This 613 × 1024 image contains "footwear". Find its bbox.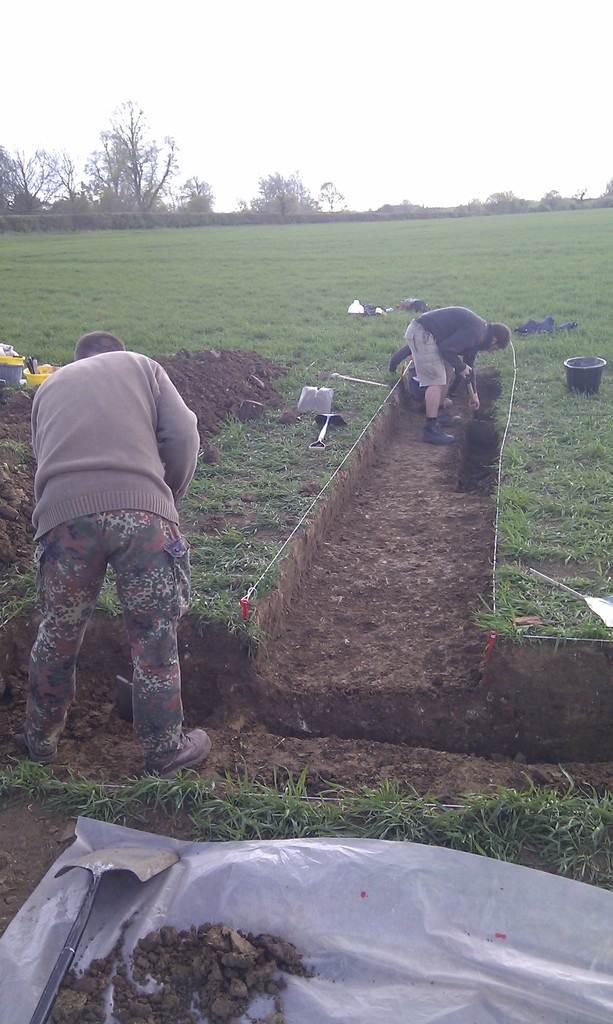
<bbox>24, 735, 56, 763</bbox>.
